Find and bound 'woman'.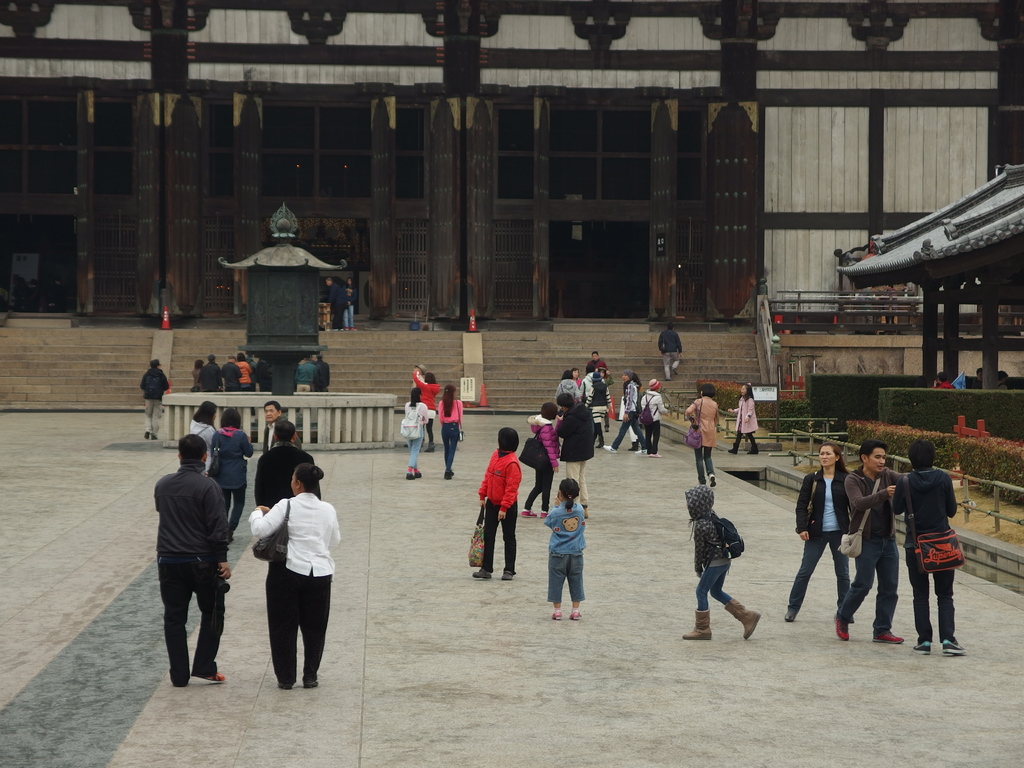
Bound: crop(233, 354, 253, 395).
